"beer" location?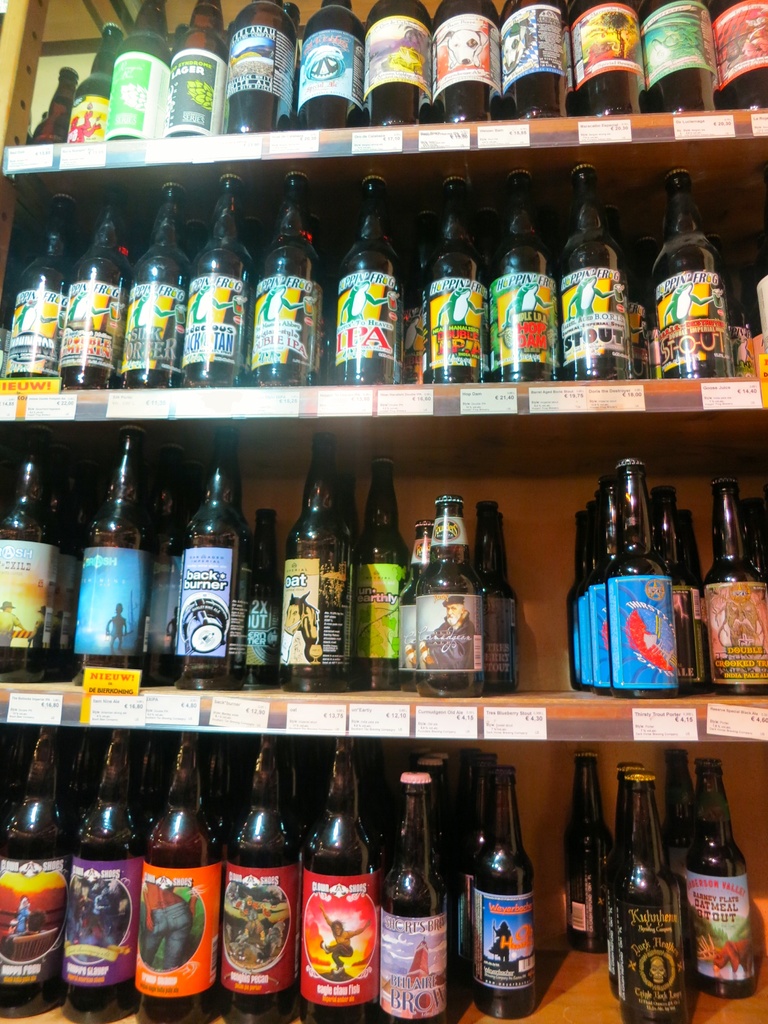
{"left": 341, "top": 173, "right": 394, "bottom": 388}
